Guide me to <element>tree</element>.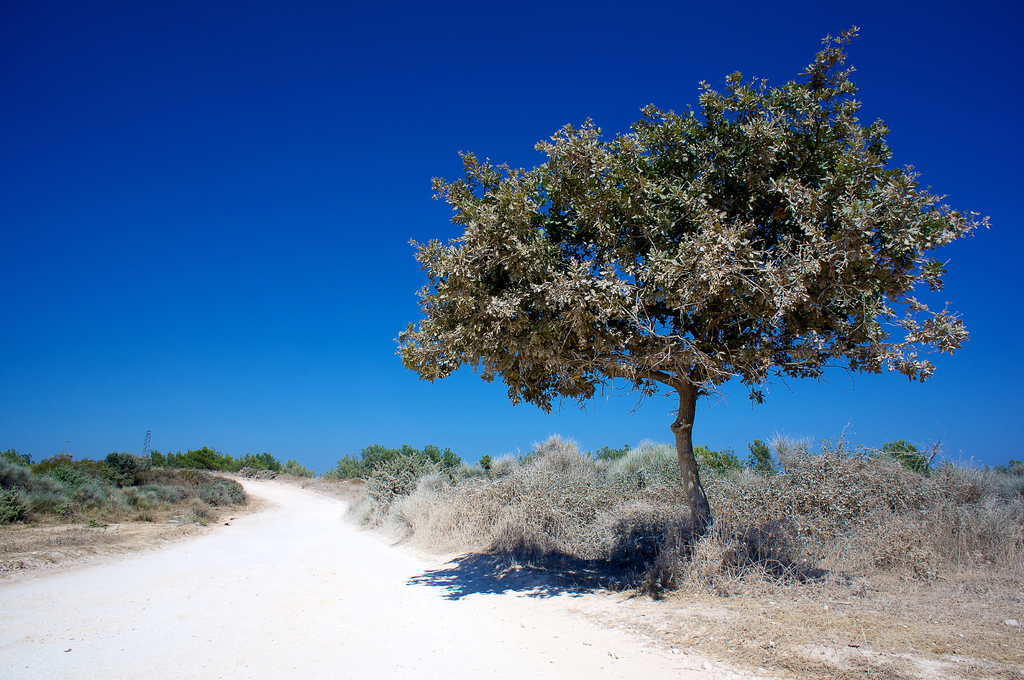
Guidance: locate(481, 452, 496, 477).
